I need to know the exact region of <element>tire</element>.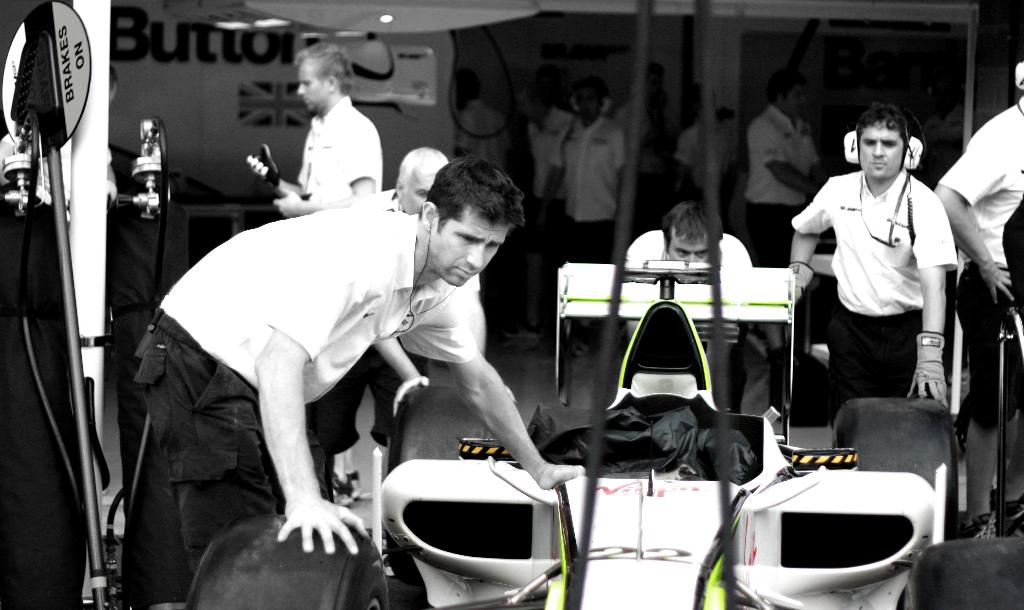
Region: <region>183, 509, 386, 609</region>.
